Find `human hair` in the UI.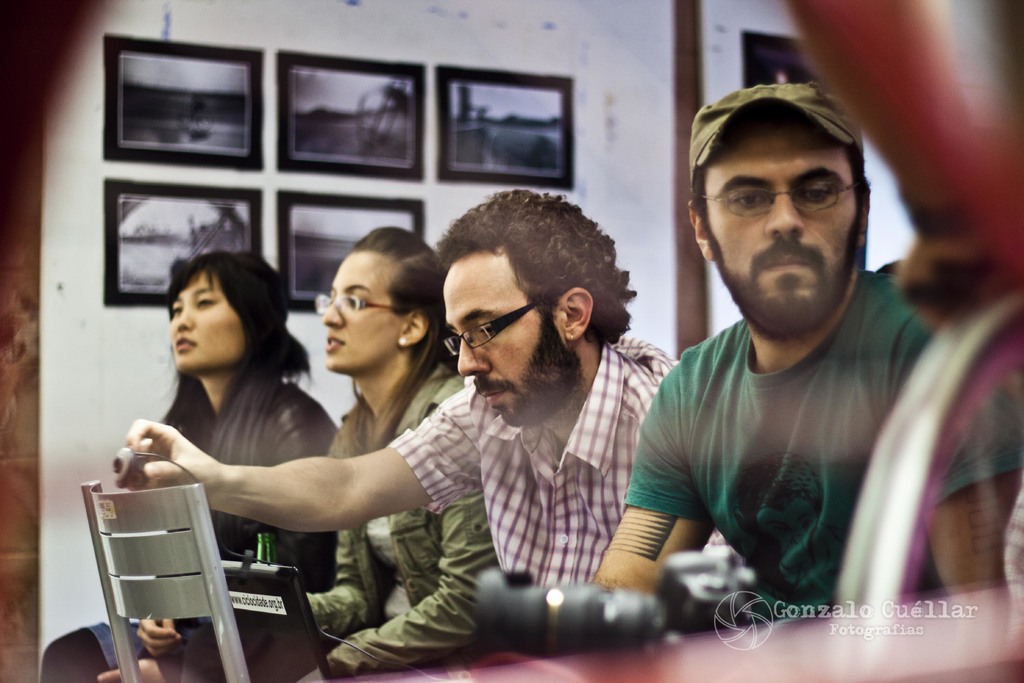
UI element at bbox=(155, 250, 319, 470).
